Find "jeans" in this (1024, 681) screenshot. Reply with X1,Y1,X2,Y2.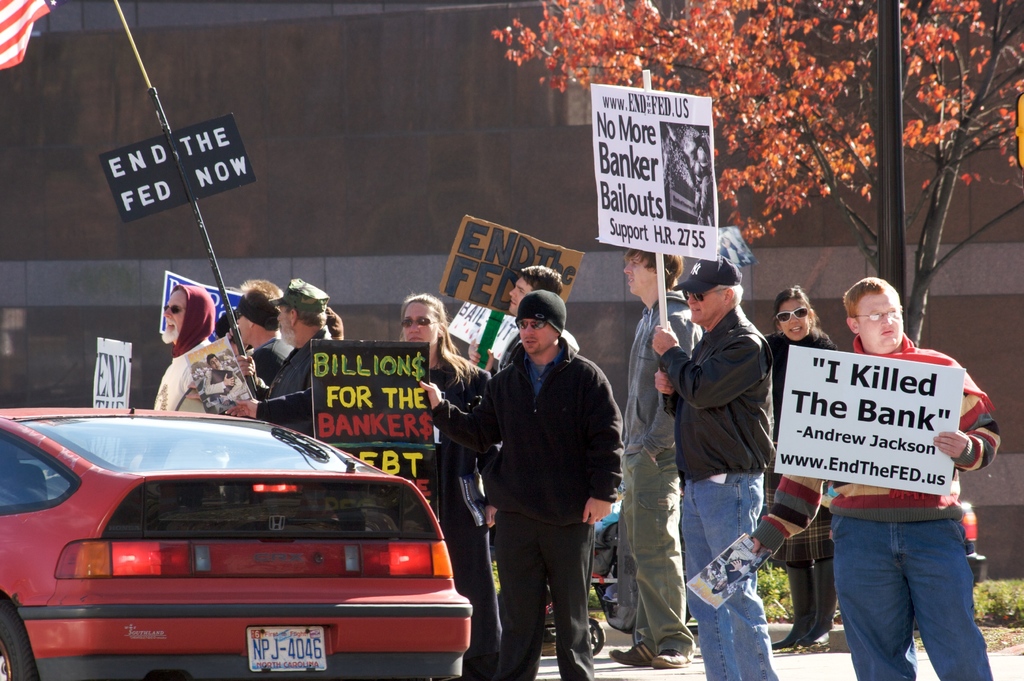
678,471,779,680.
